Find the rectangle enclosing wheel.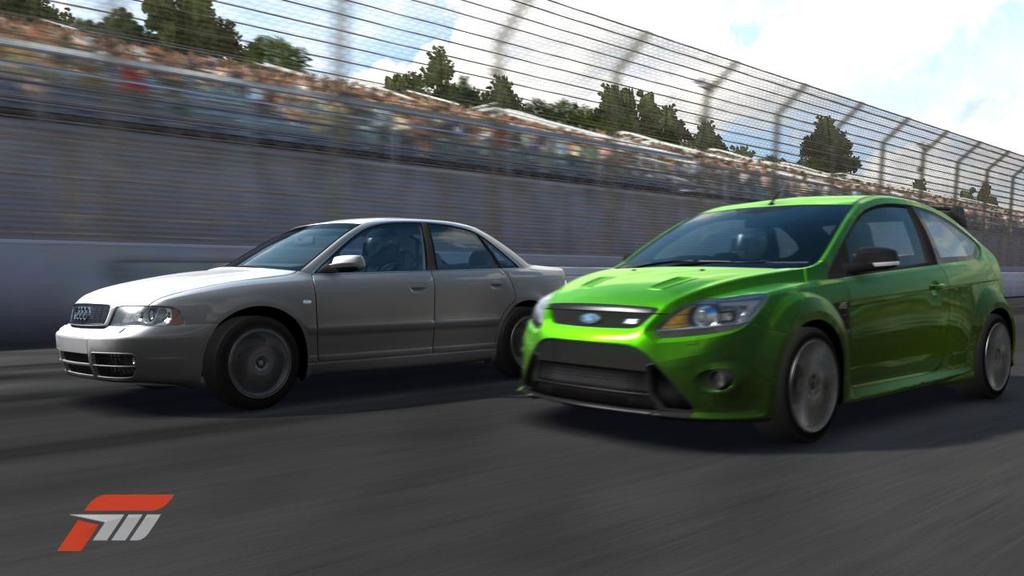
(left=208, top=317, right=295, bottom=409).
